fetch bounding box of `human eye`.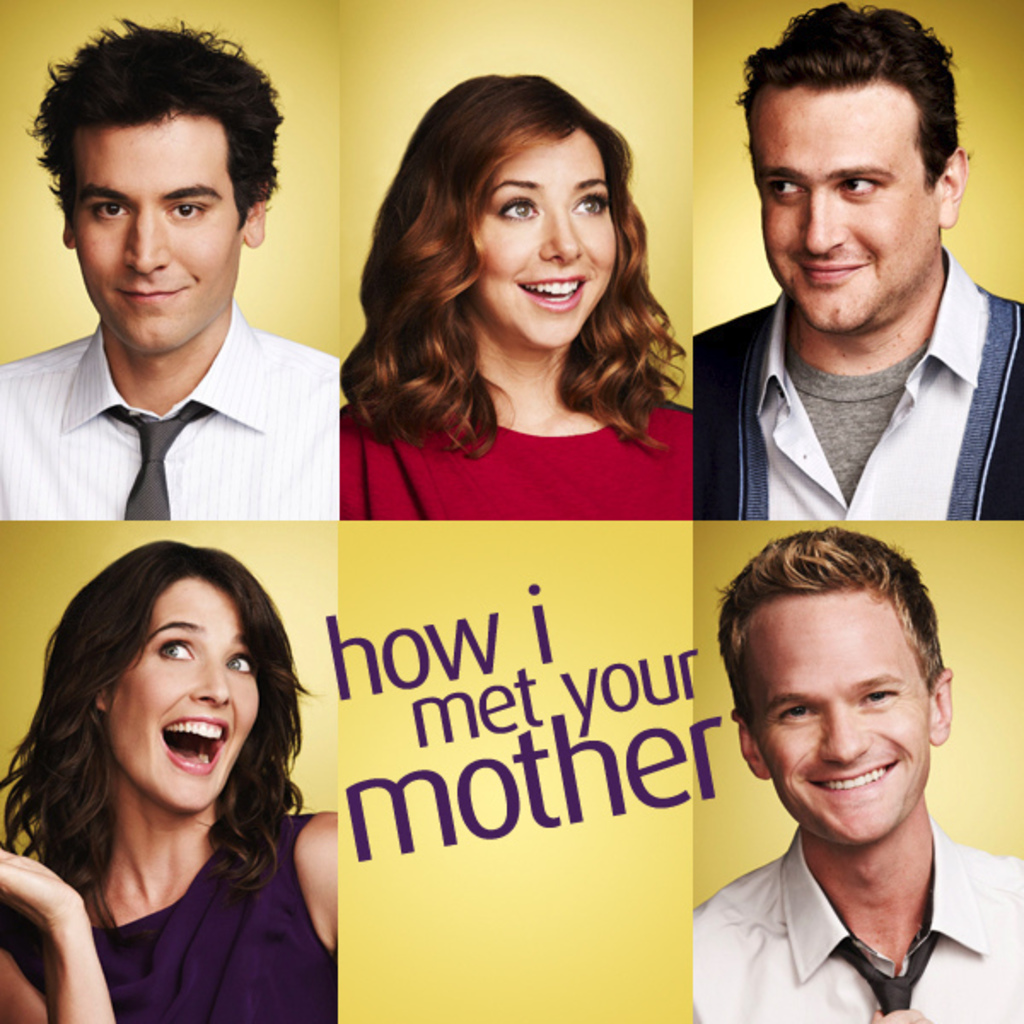
Bbox: {"x1": 490, "y1": 188, "x2": 536, "y2": 224}.
